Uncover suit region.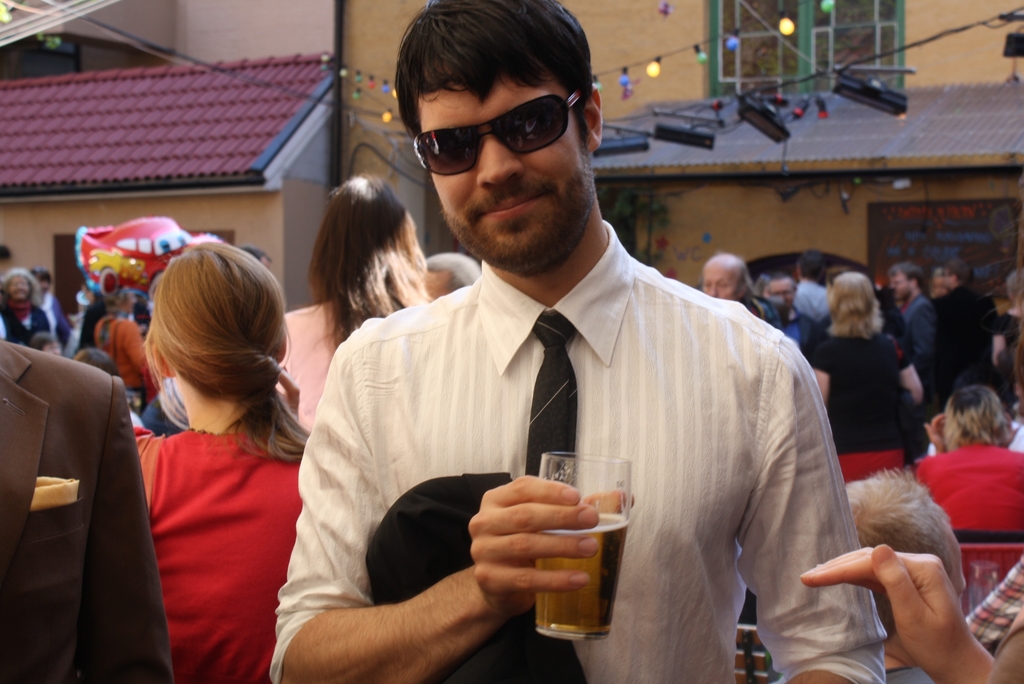
Uncovered: Rect(892, 293, 931, 380).
